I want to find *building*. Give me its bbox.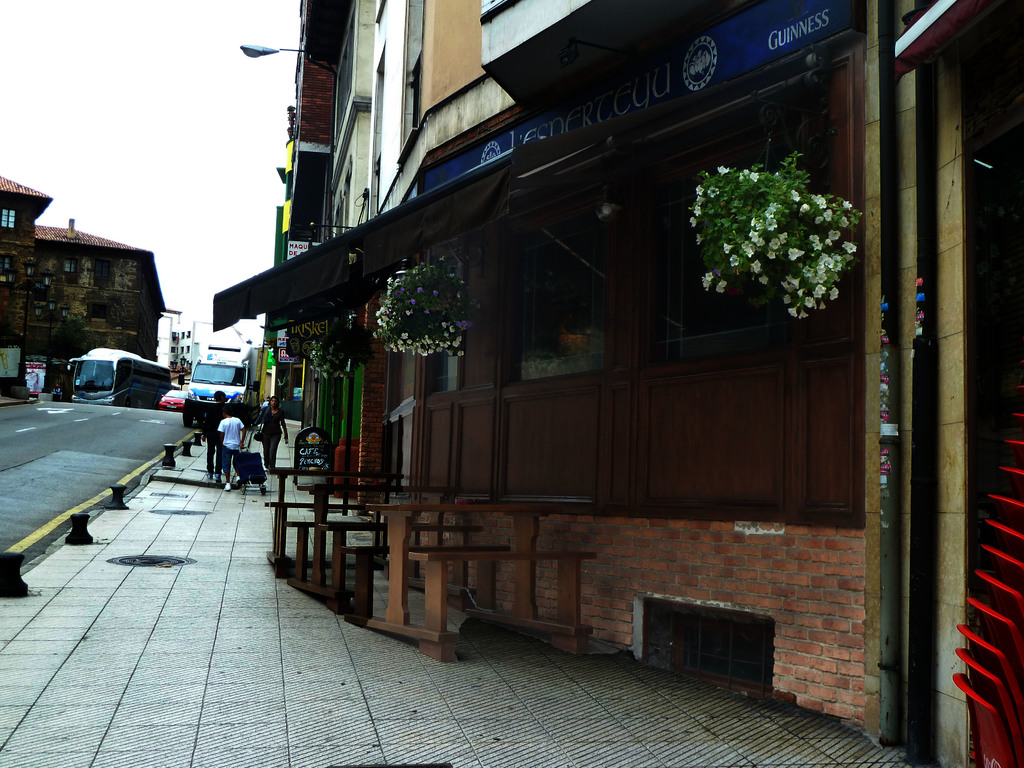
0, 177, 166, 402.
